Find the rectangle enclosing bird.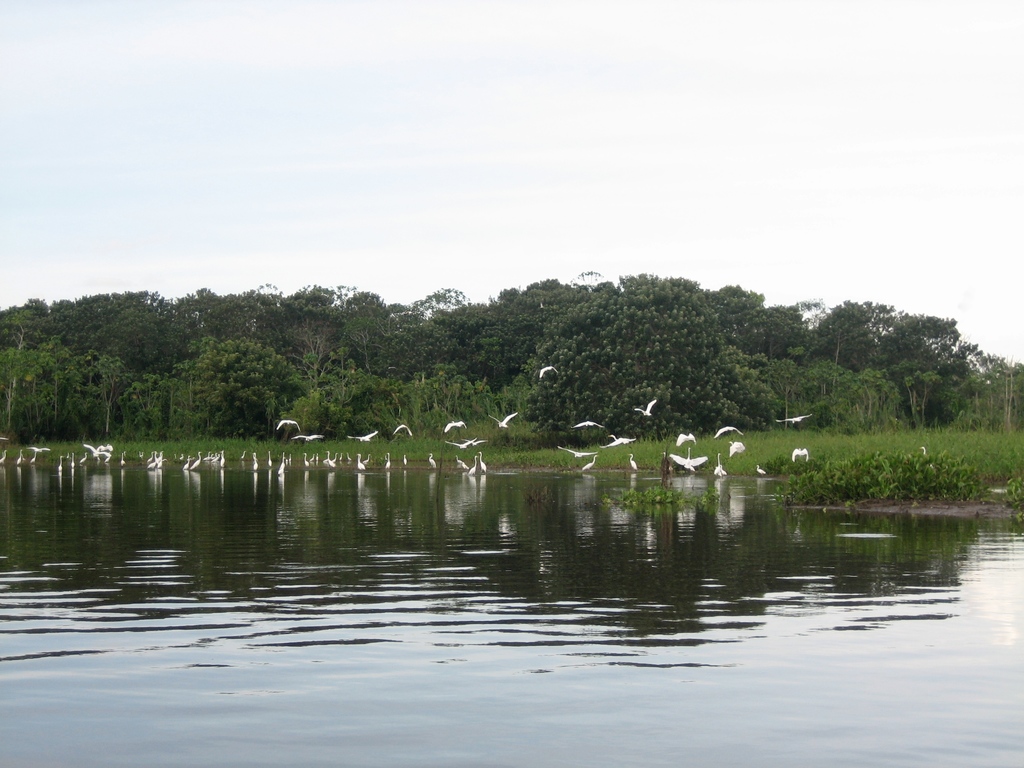
bbox=[449, 436, 477, 449].
